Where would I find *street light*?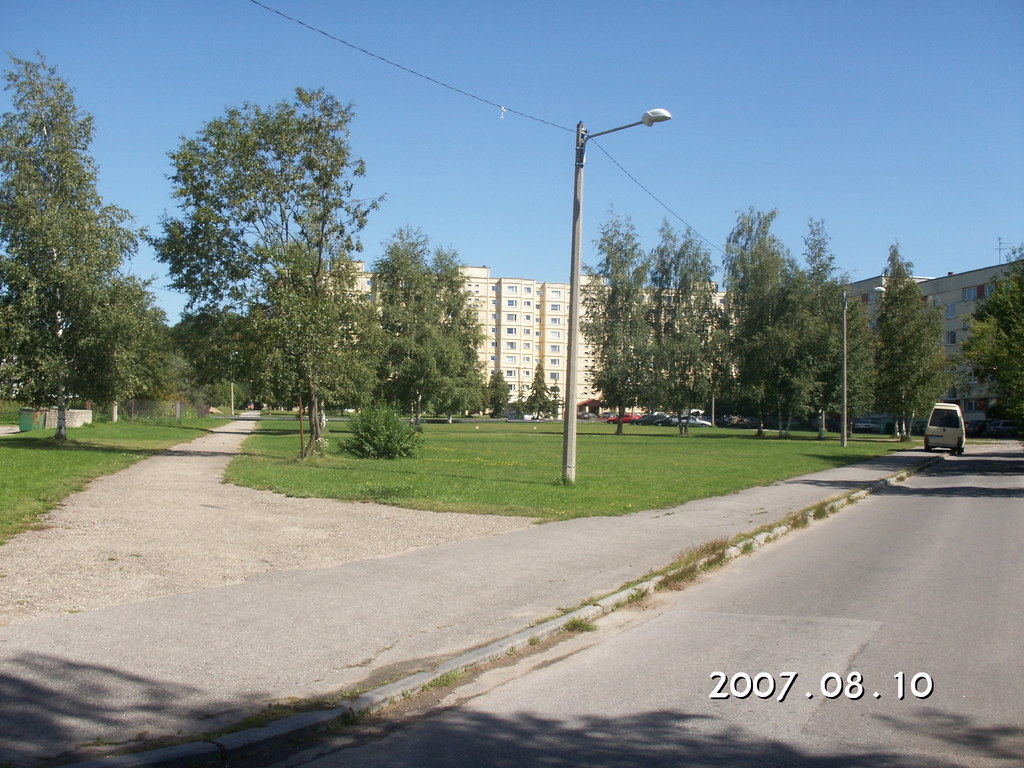
At {"x1": 837, "y1": 284, "x2": 886, "y2": 454}.
